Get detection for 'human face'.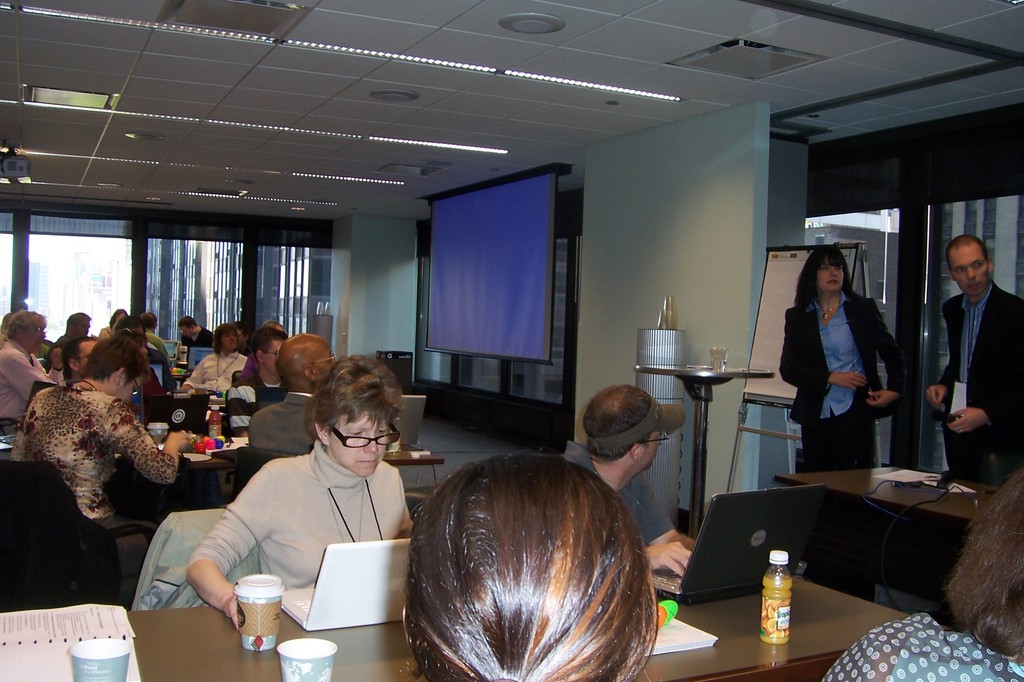
Detection: <box>329,412,389,477</box>.
